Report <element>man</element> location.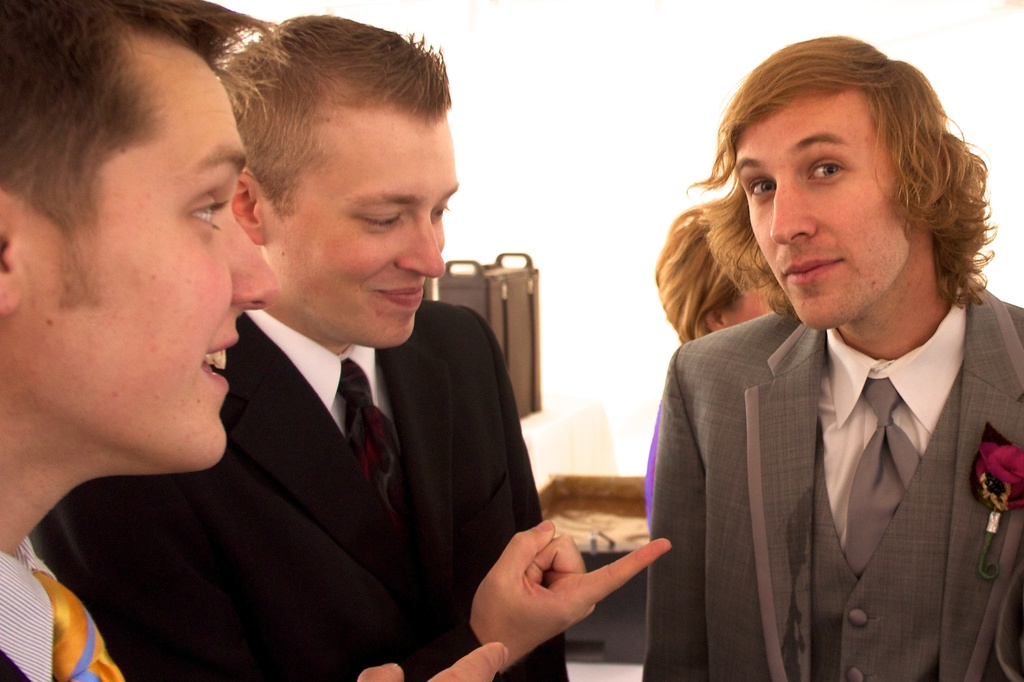
Report: x1=634, y1=35, x2=1023, y2=681.
